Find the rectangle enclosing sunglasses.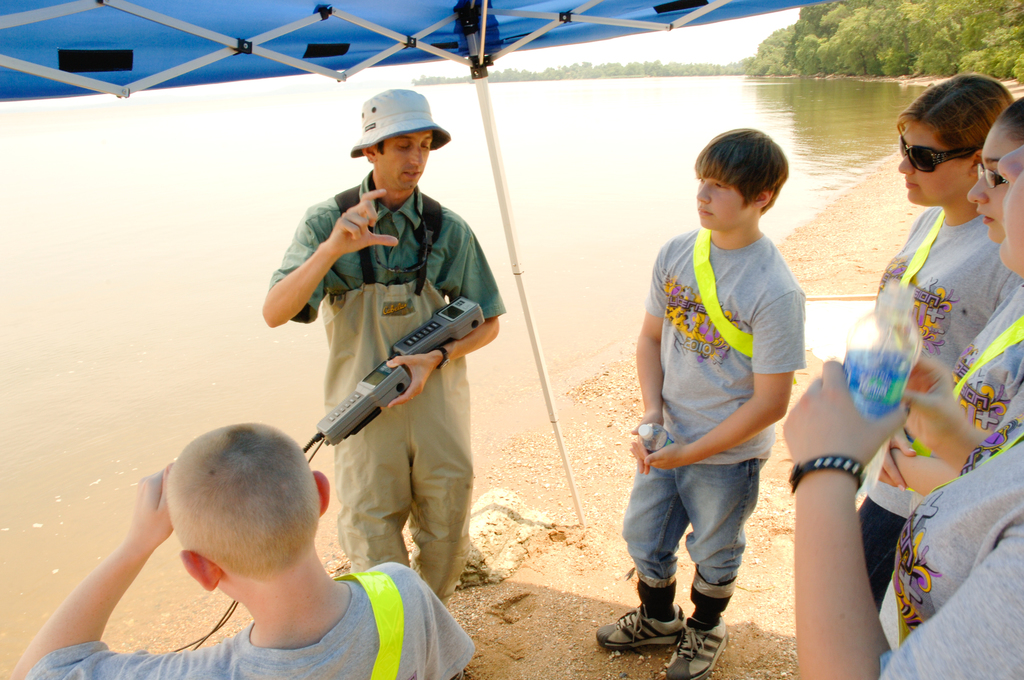
Rect(900, 140, 982, 173).
